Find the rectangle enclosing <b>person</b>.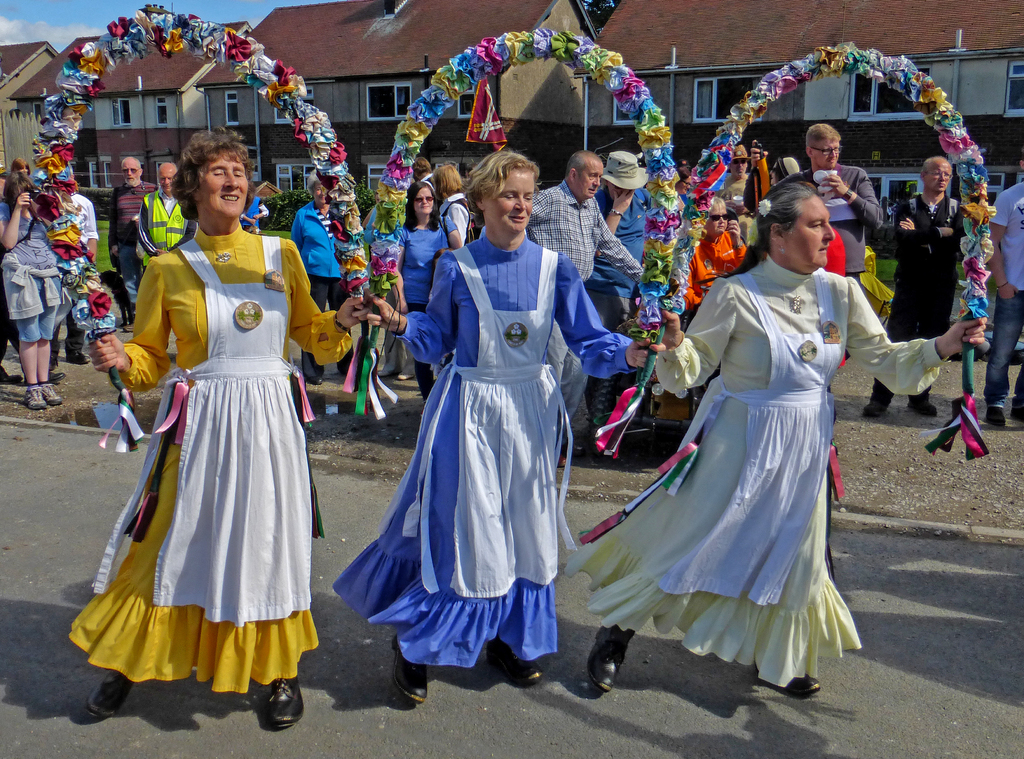
(x1=238, y1=188, x2=271, y2=234).
